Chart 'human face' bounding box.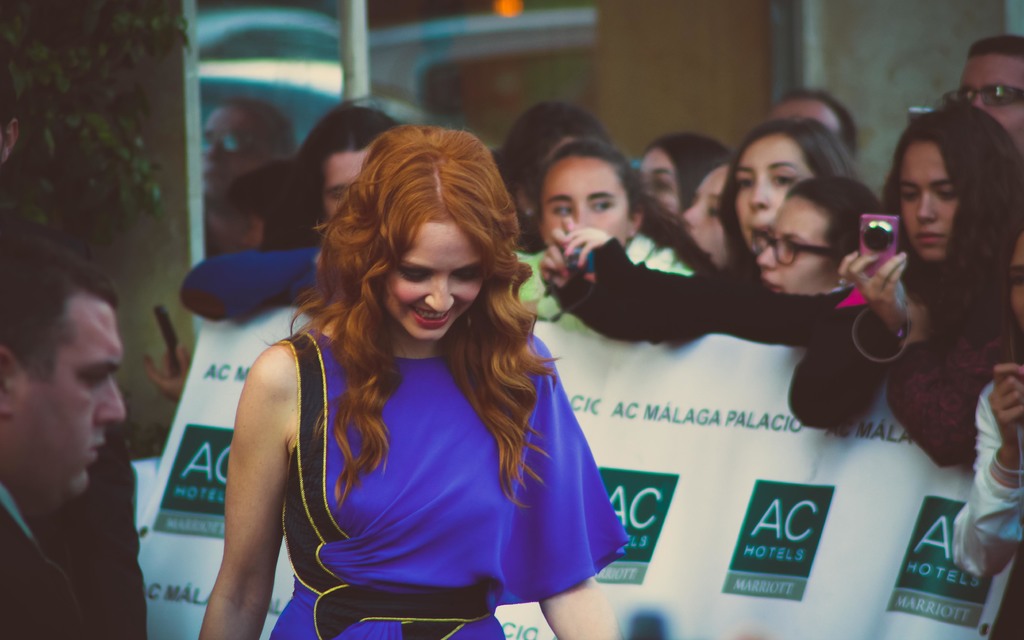
Charted: x1=894, y1=140, x2=960, y2=258.
